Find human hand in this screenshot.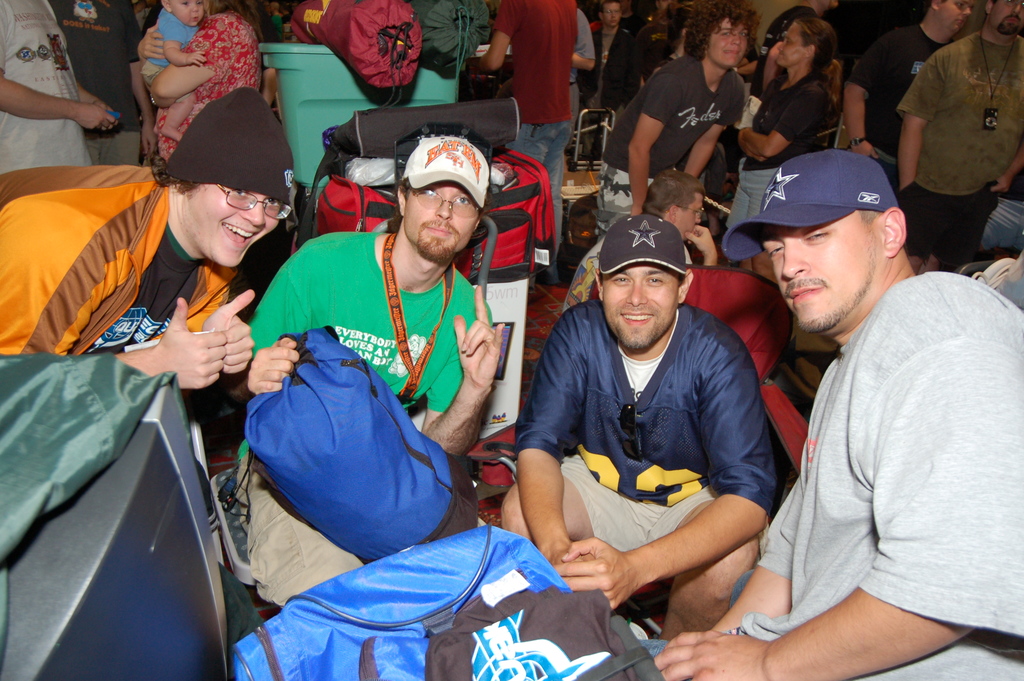
The bounding box for human hand is <region>189, 52, 205, 63</region>.
